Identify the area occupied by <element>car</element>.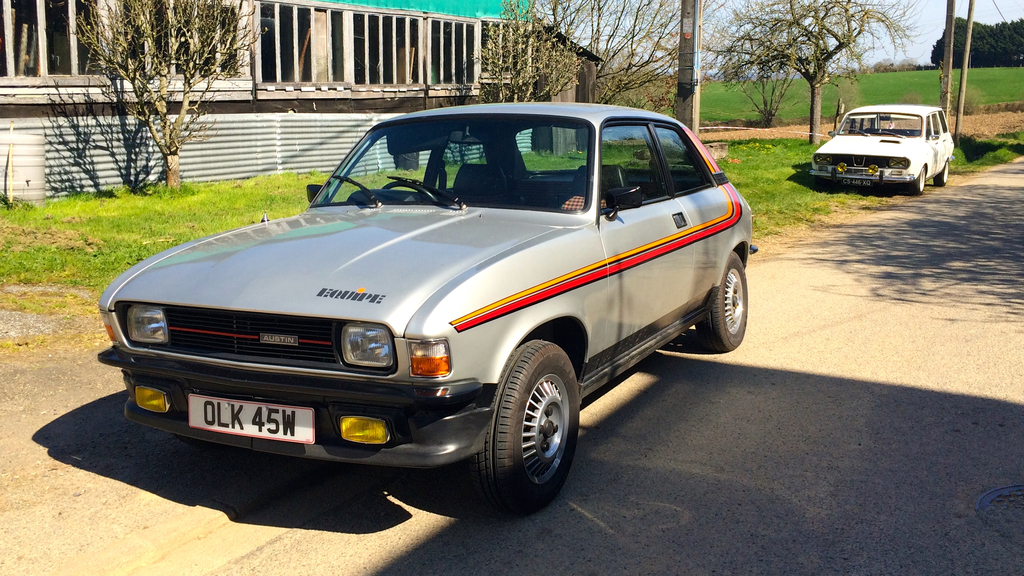
Area: <box>90,86,754,519</box>.
